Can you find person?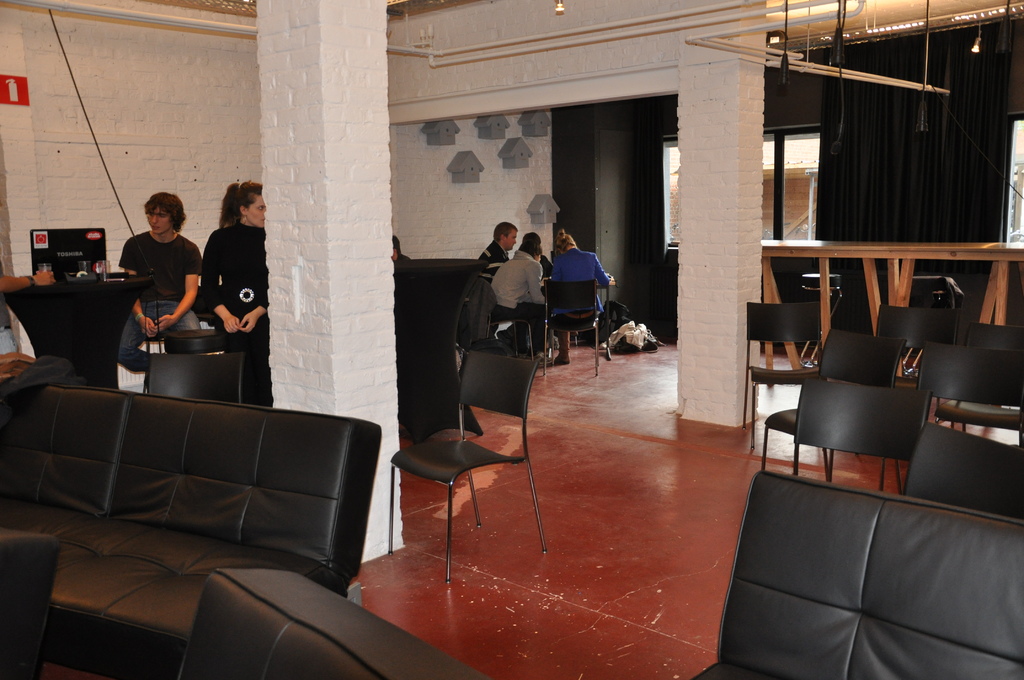
Yes, bounding box: {"left": 198, "top": 182, "right": 266, "bottom": 346}.
